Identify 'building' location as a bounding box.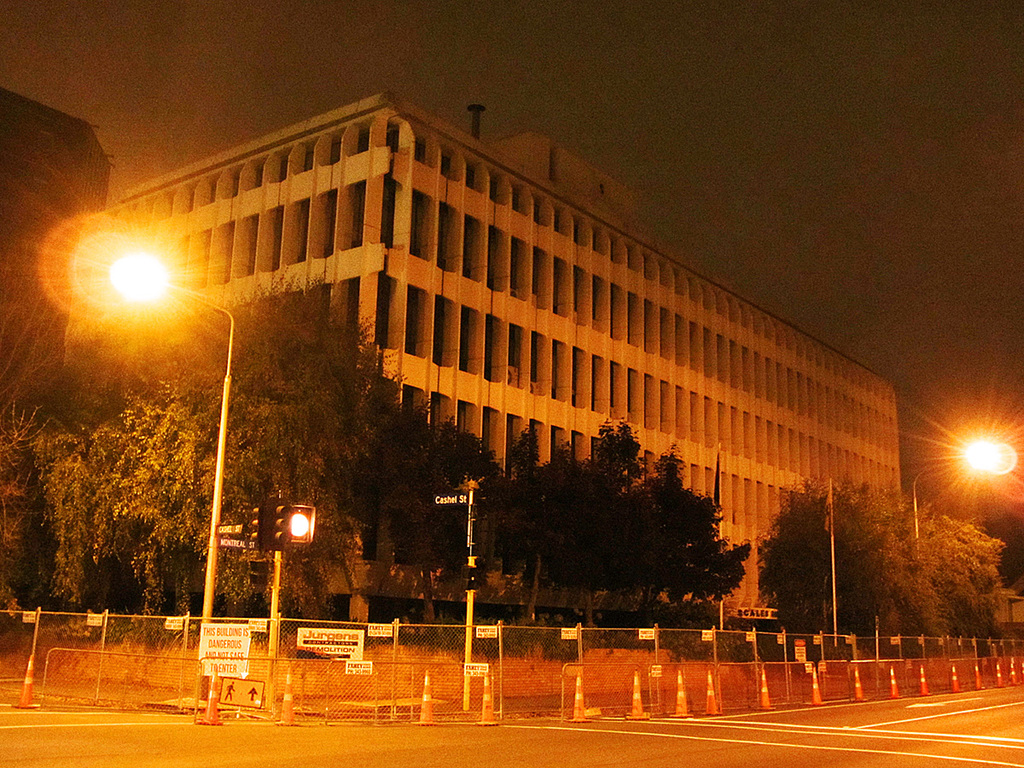
(118, 88, 899, 623).
